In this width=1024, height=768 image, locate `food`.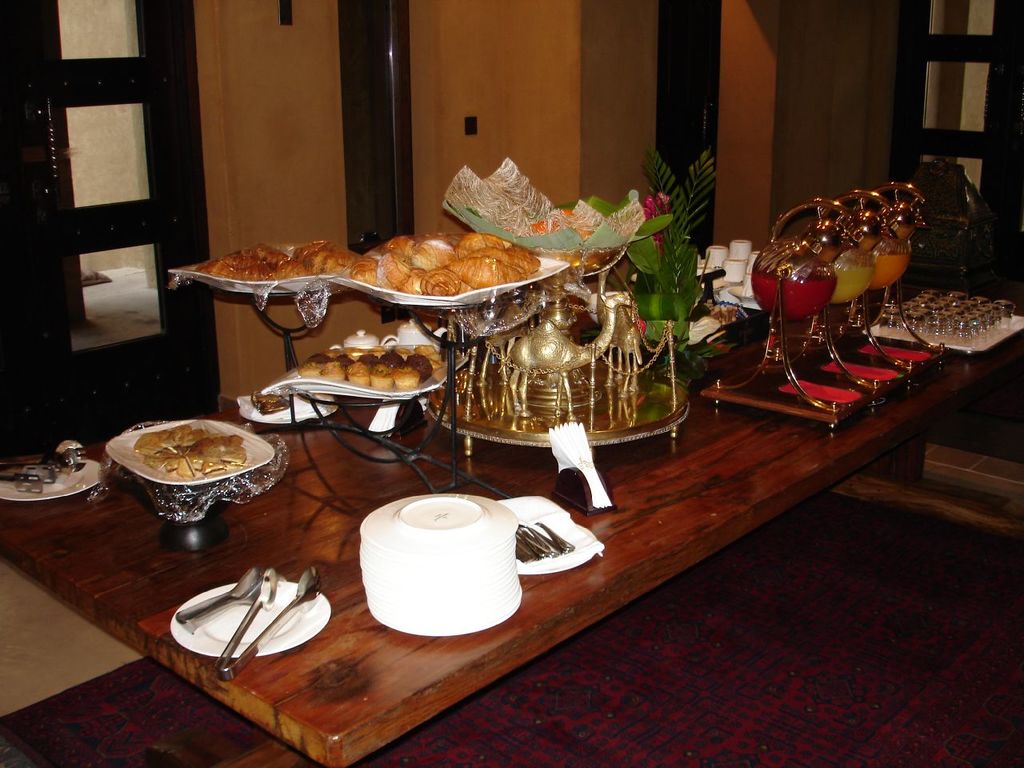
Bounding box: pyautogui.locateOnScreen(702, 299, 749, 327).
